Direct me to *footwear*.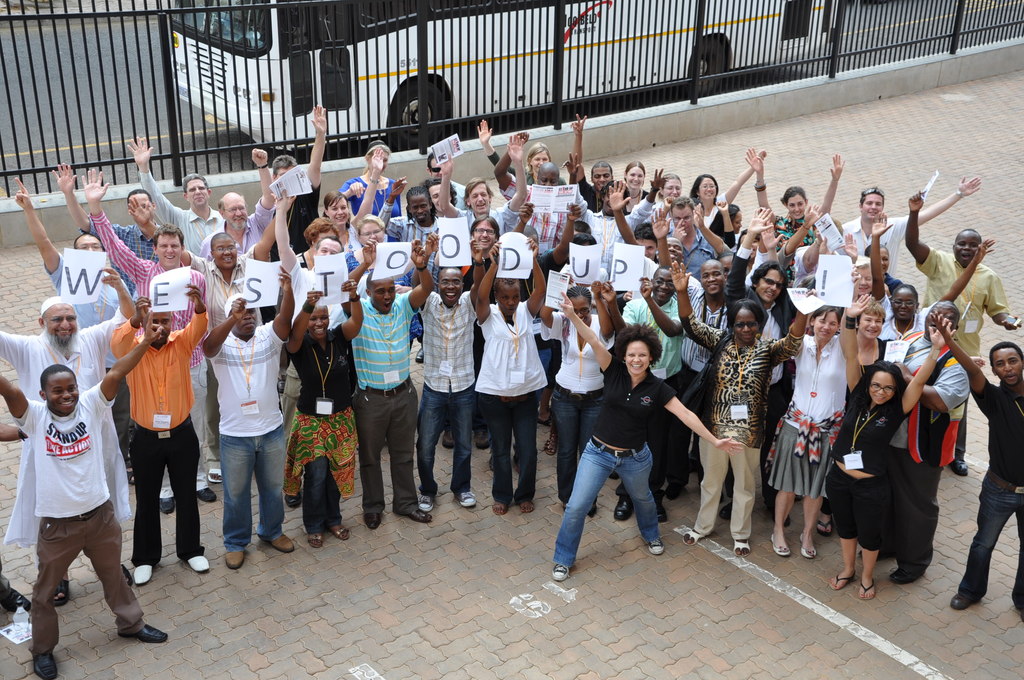
Direction: BBox(310, 531, 322, 547).
